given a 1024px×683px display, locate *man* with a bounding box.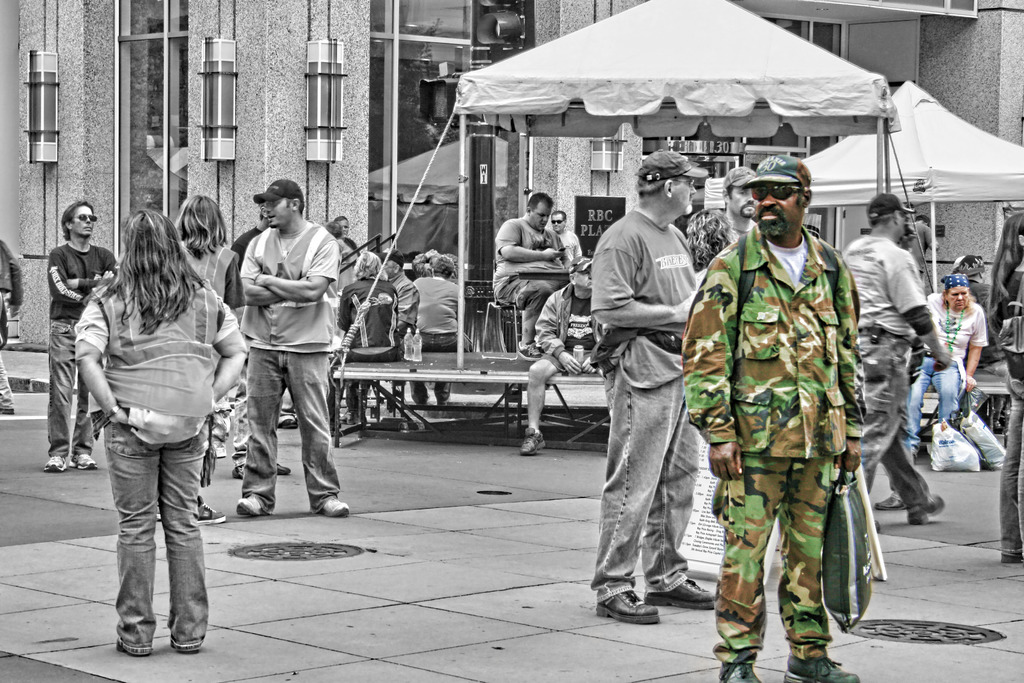
Located: pyautogui.locateOnScreen(844, 193, 952, 532).
